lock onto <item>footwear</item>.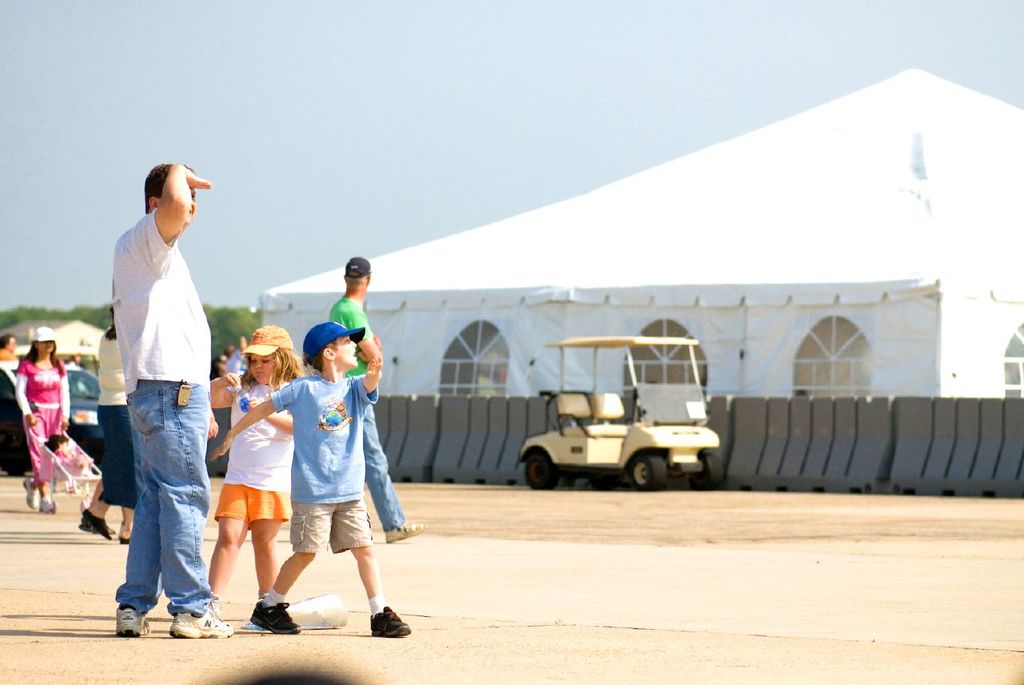
Locked: region(248, 598, 301, 633).
